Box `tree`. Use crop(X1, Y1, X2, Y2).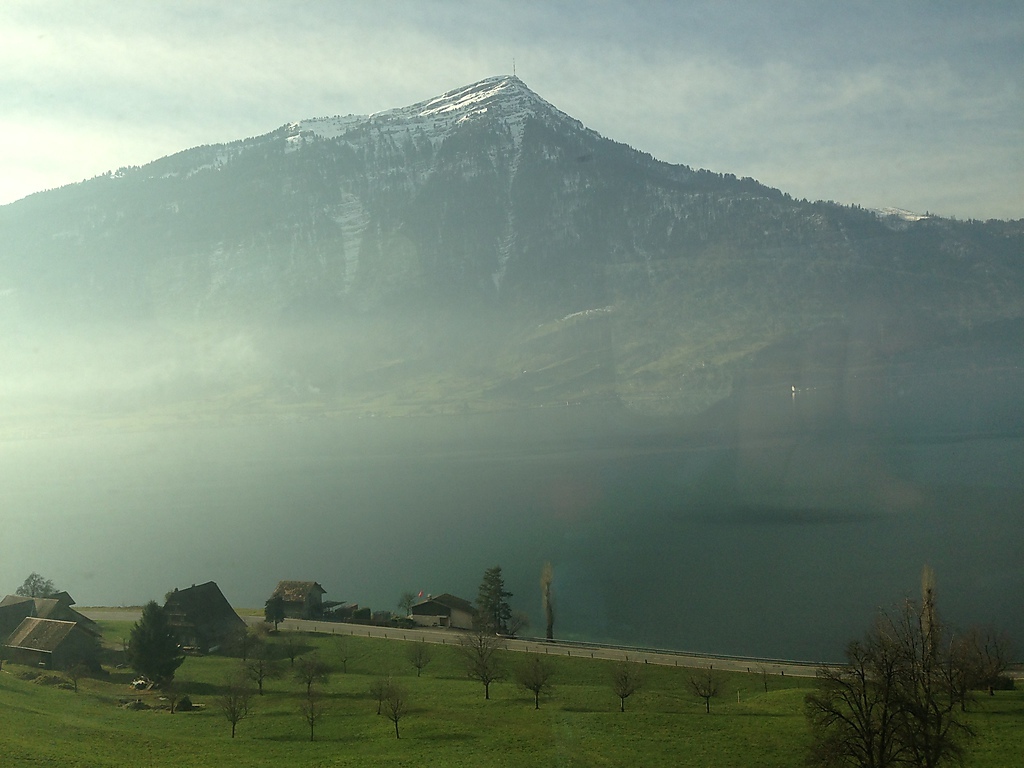
crop(443, 629, 512, 667).
